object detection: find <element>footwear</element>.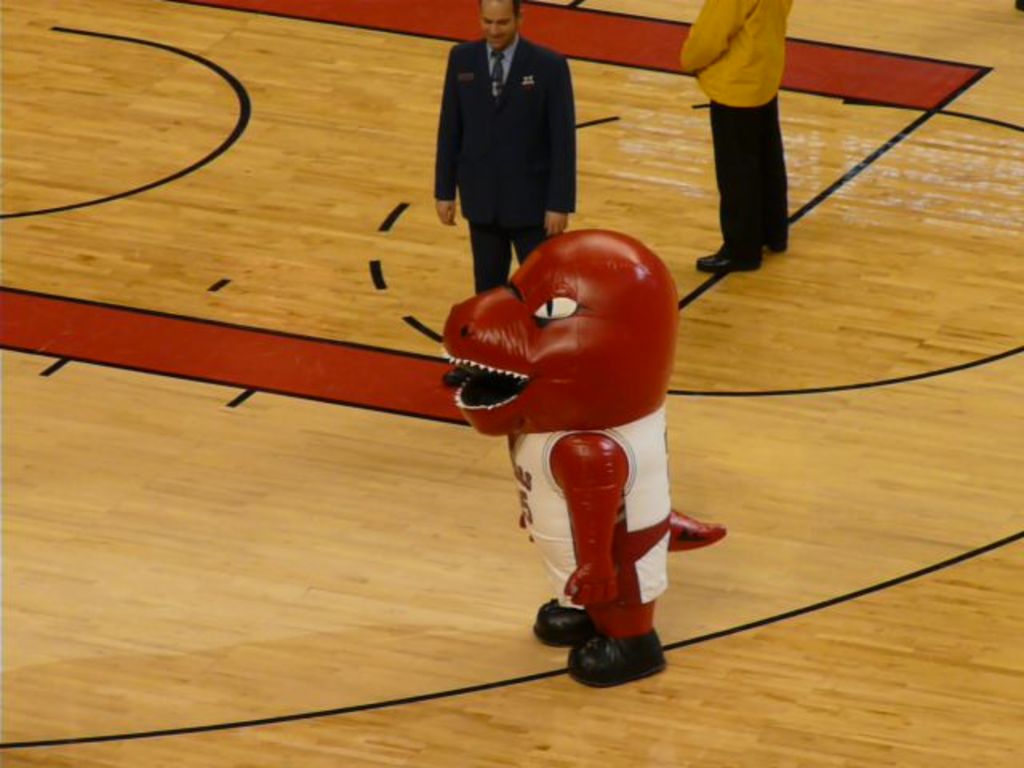
(765,243,784,253).
